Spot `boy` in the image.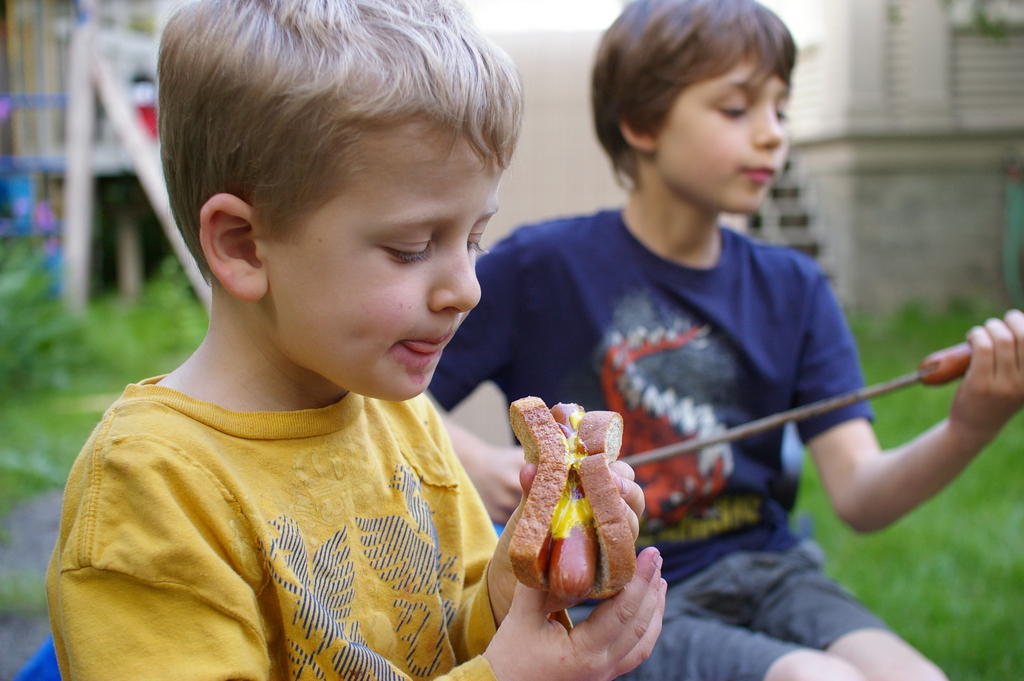
`boy` found at <region>425, 0, 1023, 680</region>.
